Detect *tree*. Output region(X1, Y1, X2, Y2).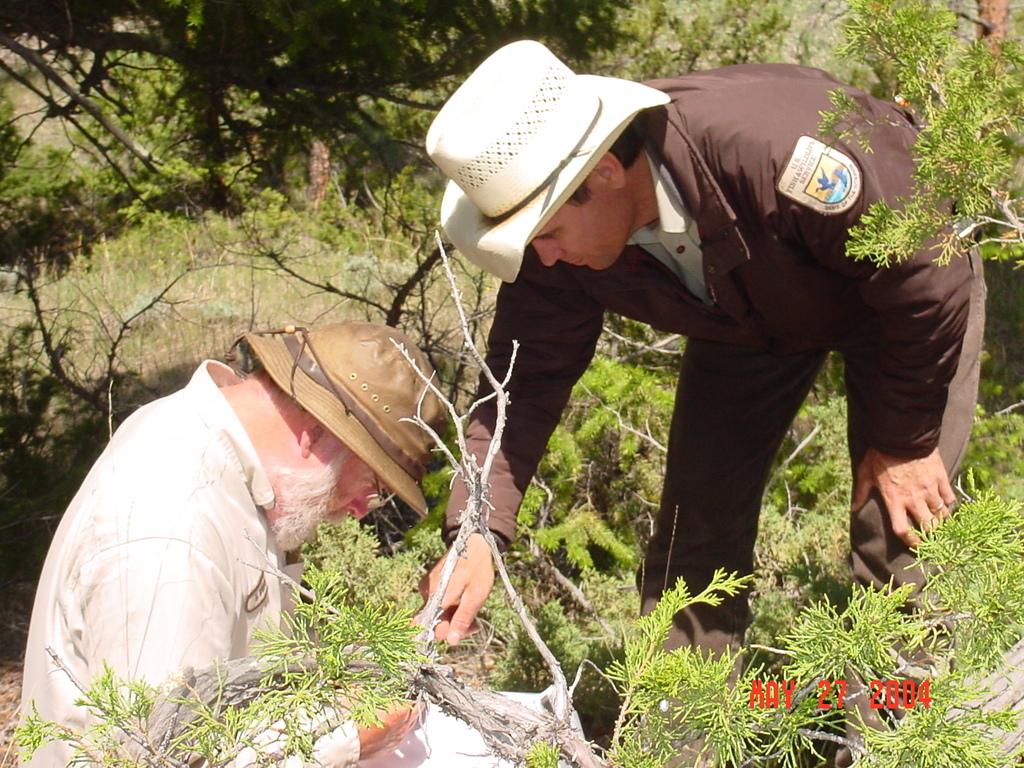
region(0, 0, 643, 245).
